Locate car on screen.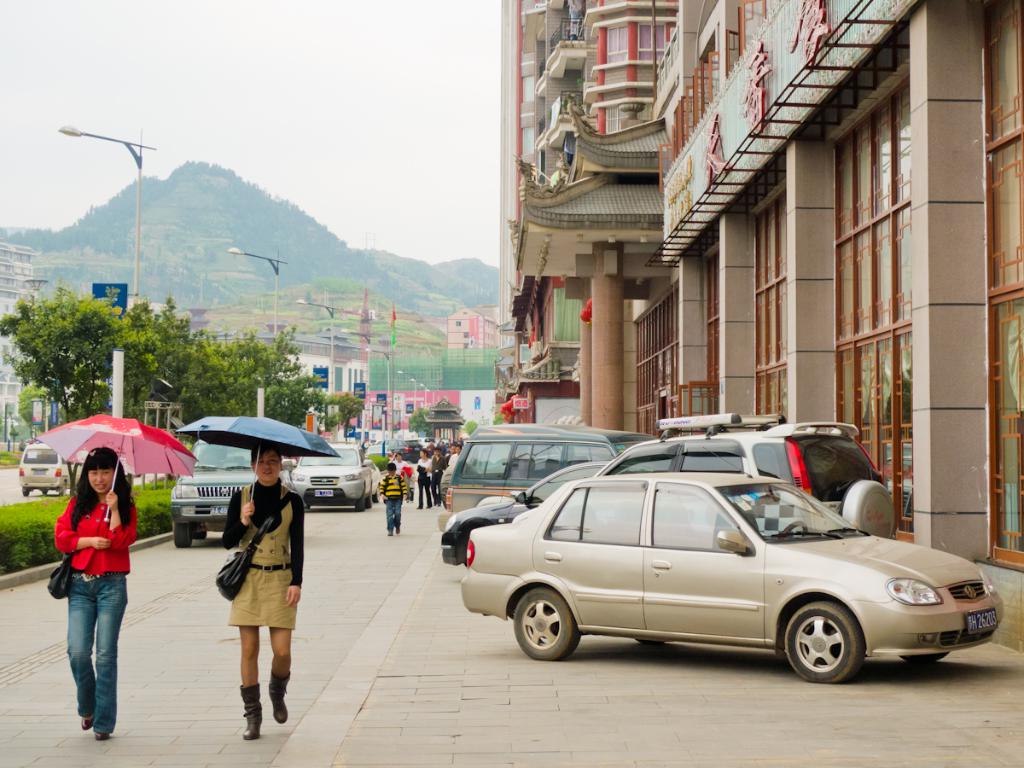
On screen at [438, 463, 608, 561].
